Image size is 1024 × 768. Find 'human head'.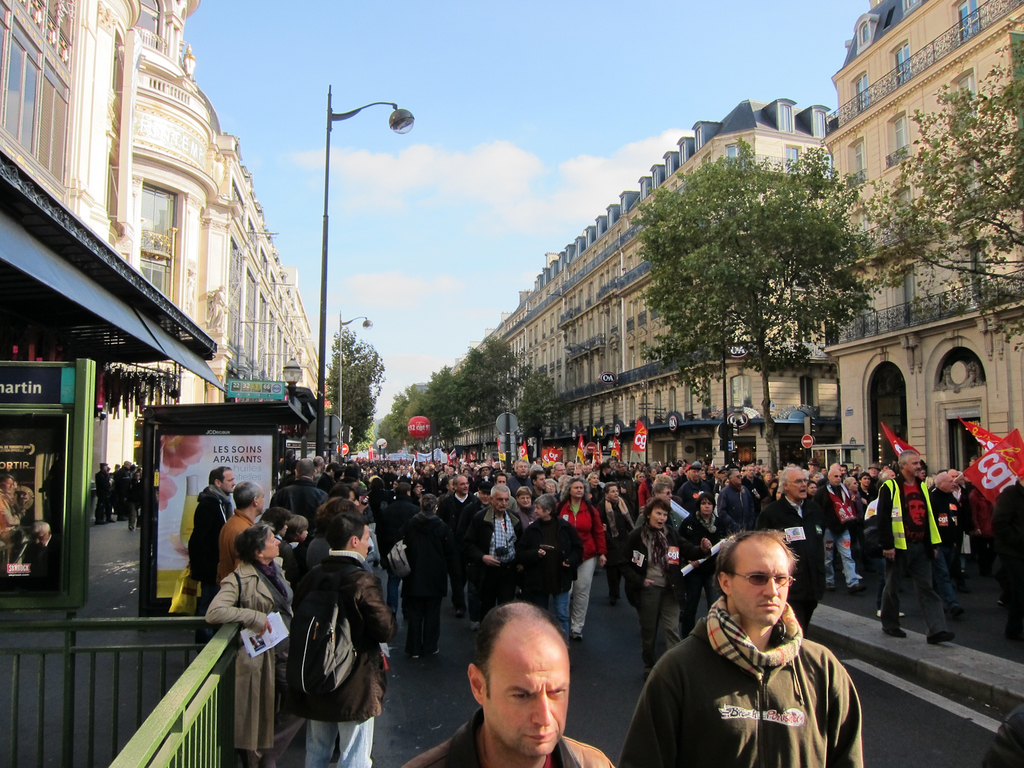
rect(467, 604, 572, 760).
